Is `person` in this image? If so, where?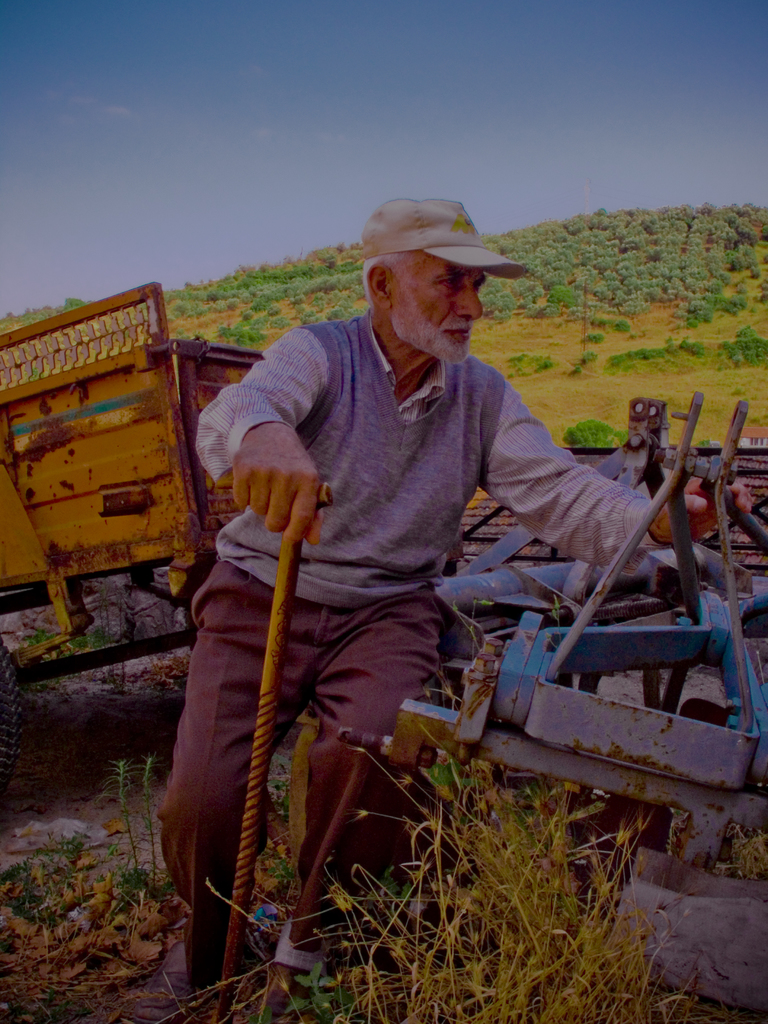
Yes, at locate(145, 192, 756, 993).
